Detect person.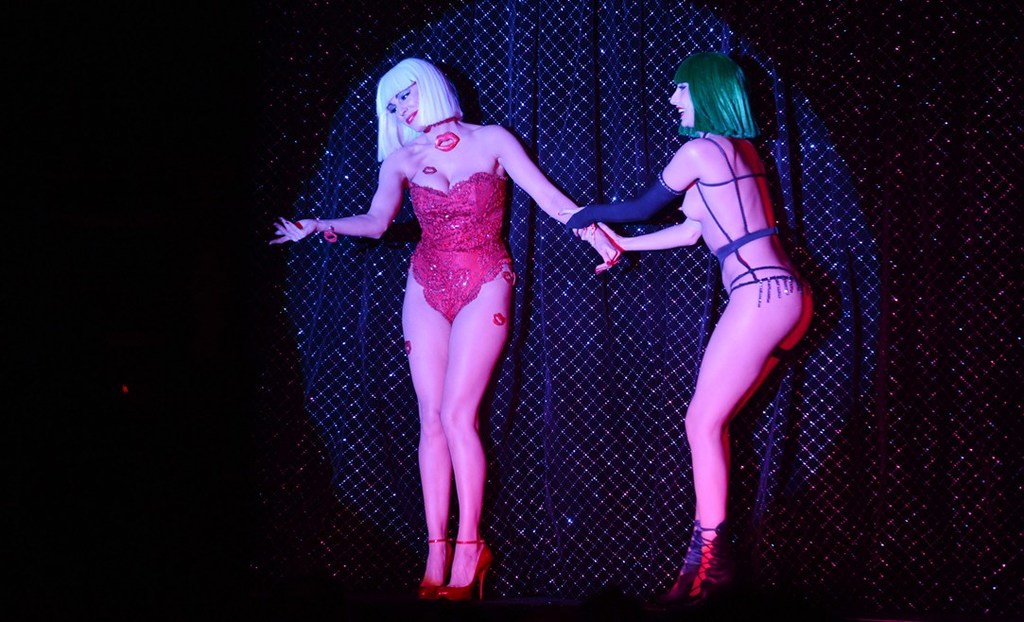
Detected at <bbox>260, 60, 620, 601</bbox>.
